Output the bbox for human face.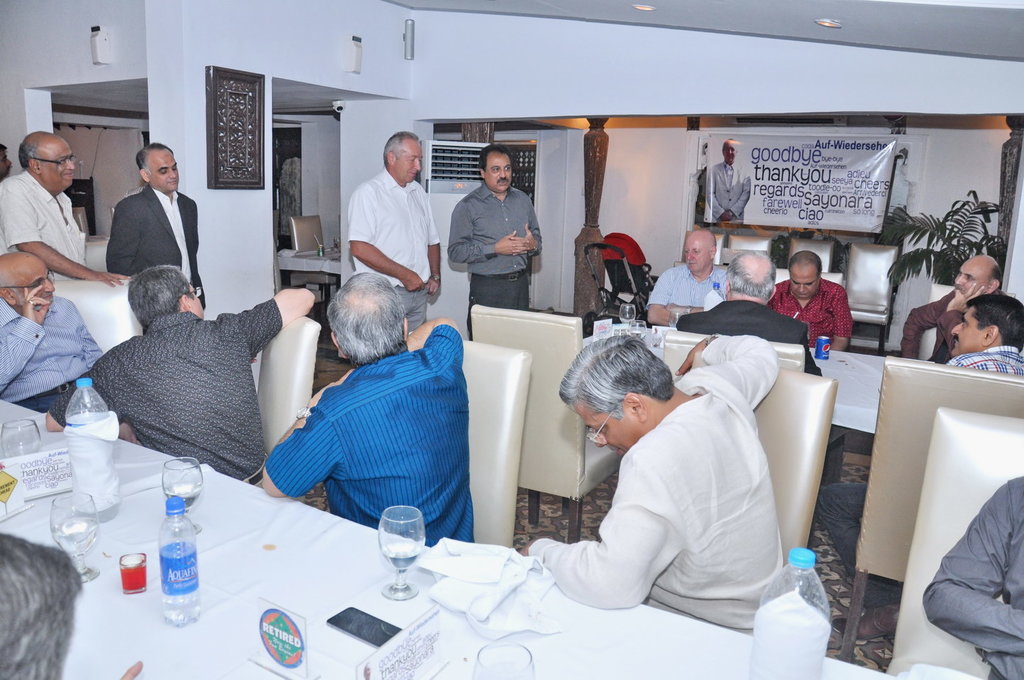
(483, 154, 509, 191).
